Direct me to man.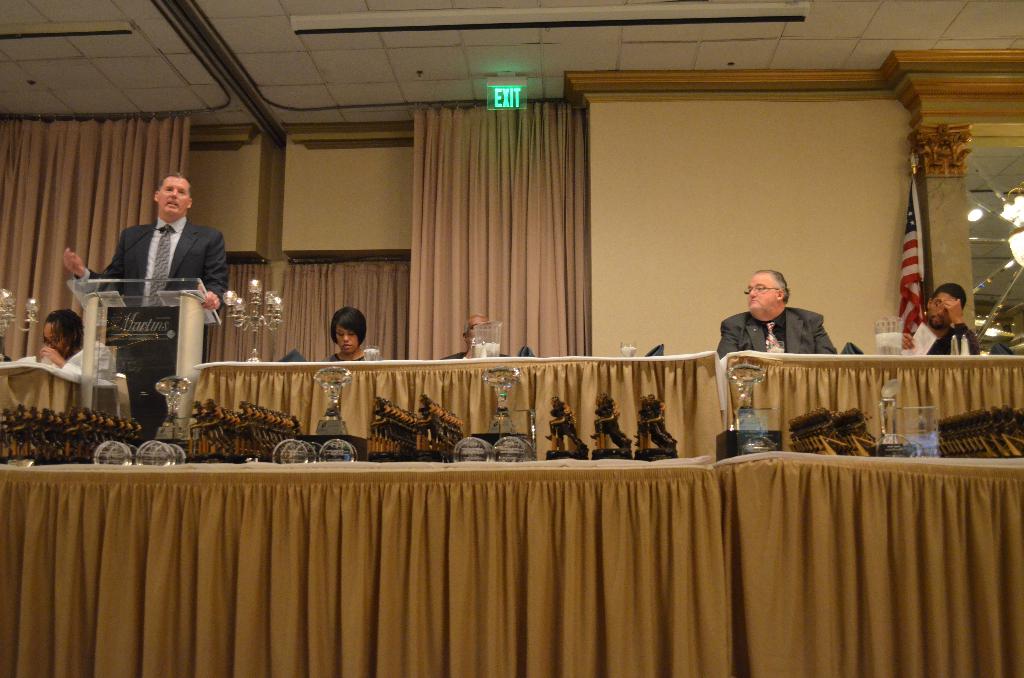
Direction: bbox(439, 312, 510, 359).
